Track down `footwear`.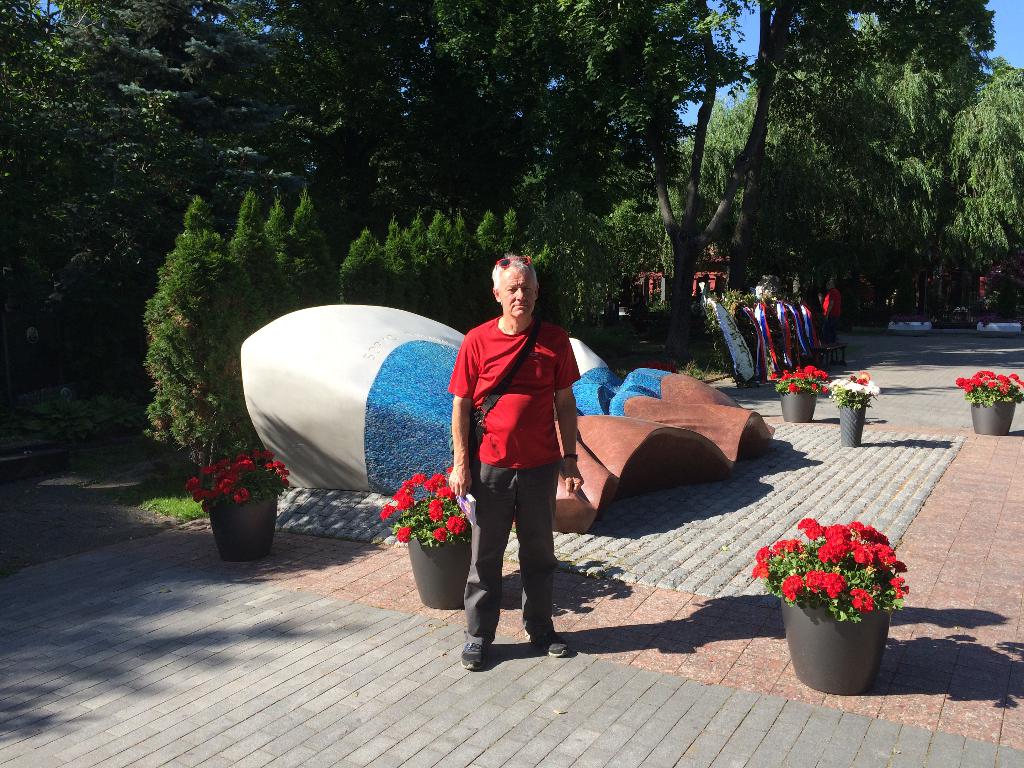
Tracked to (left=529, top=627, right=568, bottom=659).
